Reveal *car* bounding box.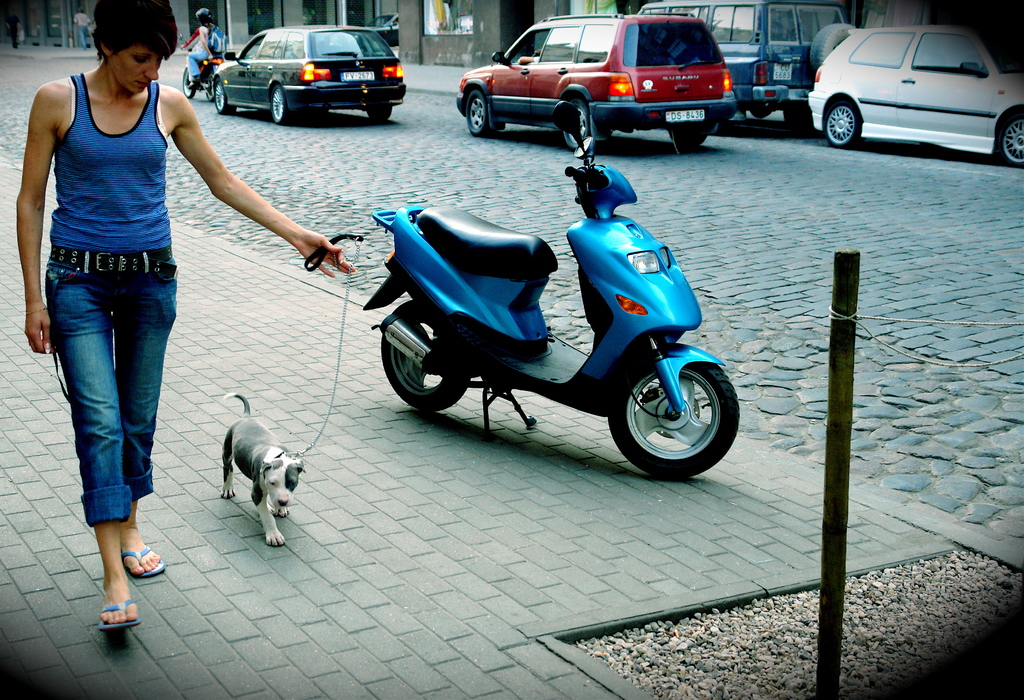
Revealed: l=805, t=24, r=1023, b=172.
